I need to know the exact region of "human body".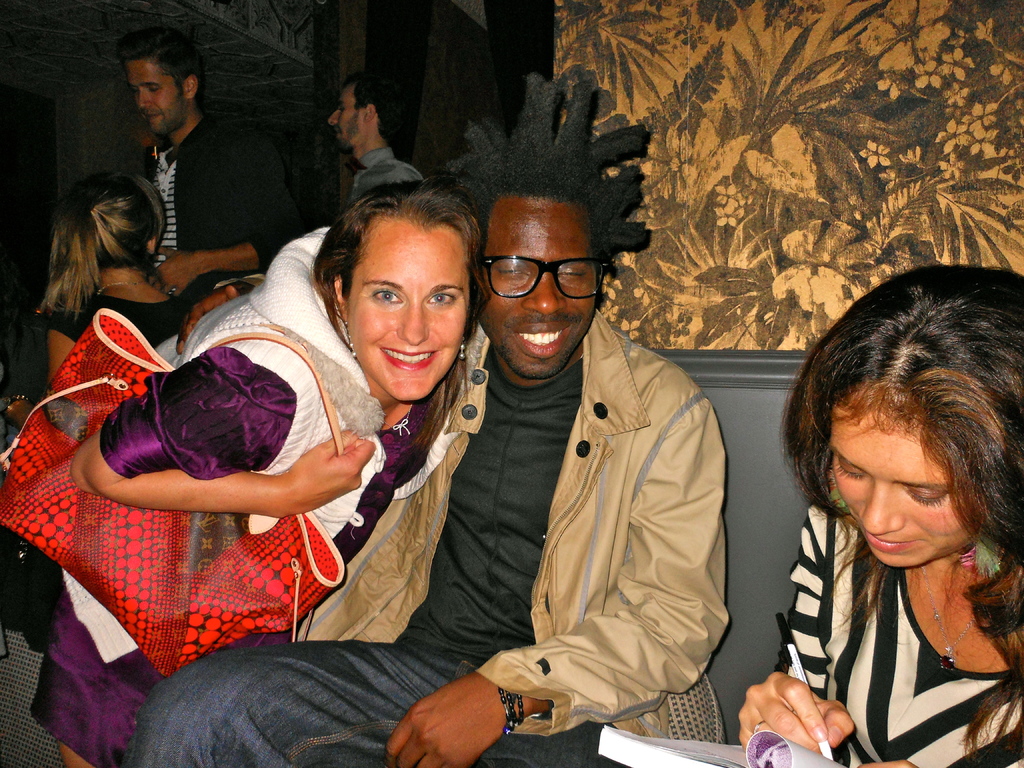
Region: 740, 257, 1017, 767.
